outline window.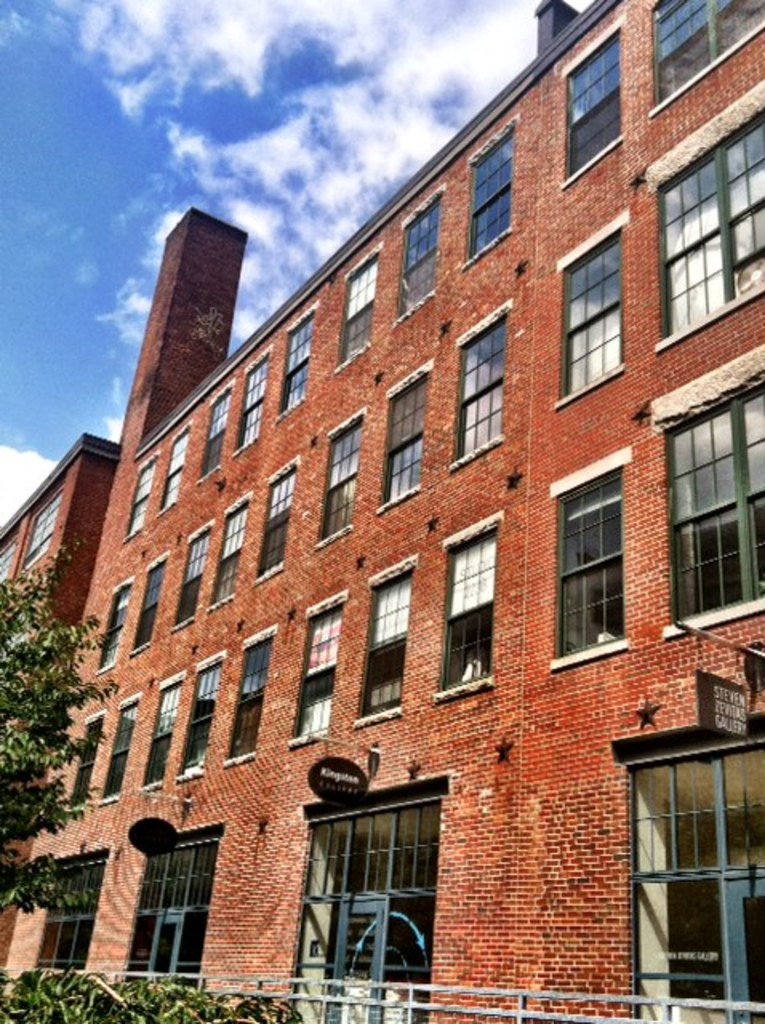
Outline: locate(310, 403, 368, 547).
